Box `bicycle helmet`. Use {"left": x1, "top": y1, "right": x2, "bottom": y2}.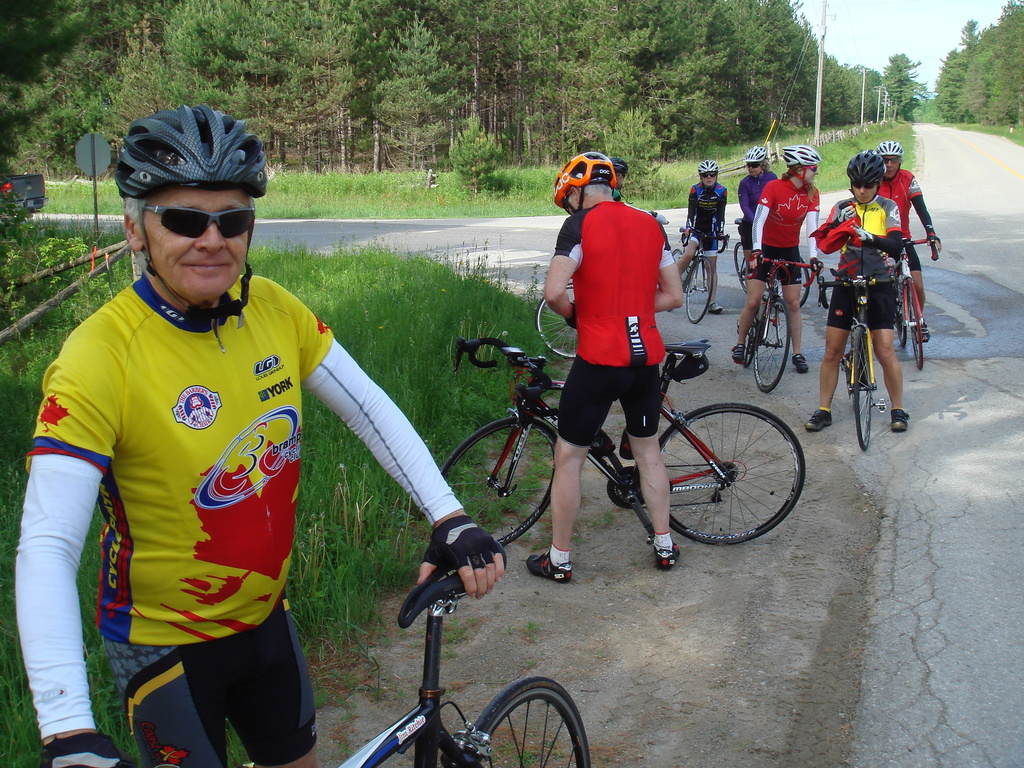
{"left": 702, "top": 163, "right": 719, "bottom": 177}.
